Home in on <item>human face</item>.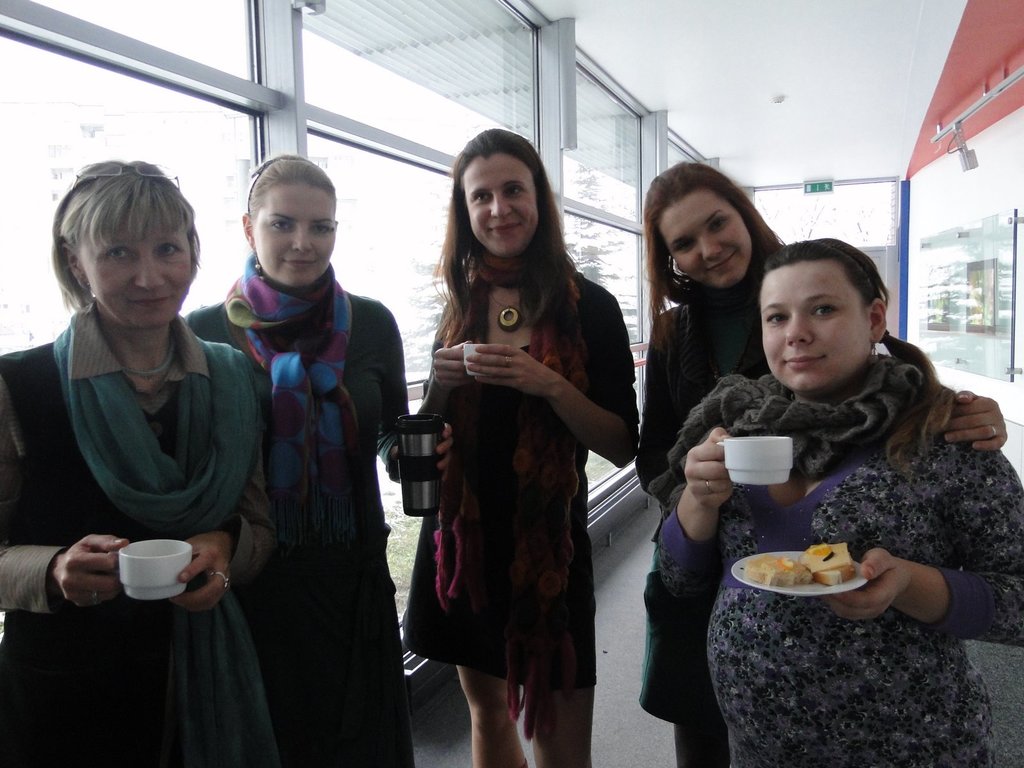
Homed in at bbox(759, 261, 874, 395).
